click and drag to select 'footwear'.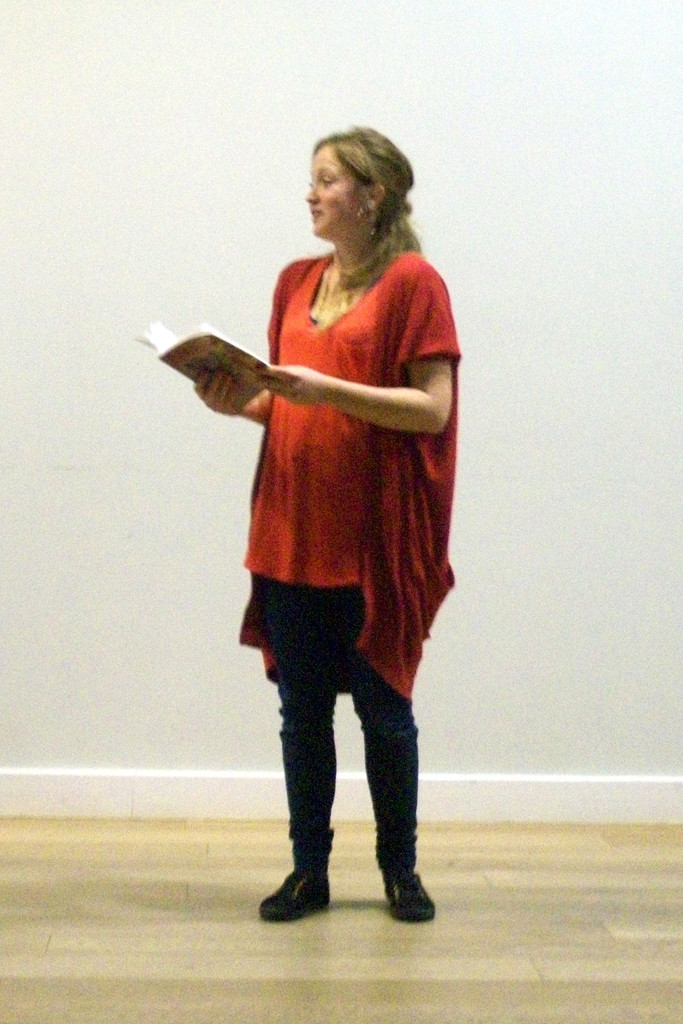
Selection: 381/870/436/923.
